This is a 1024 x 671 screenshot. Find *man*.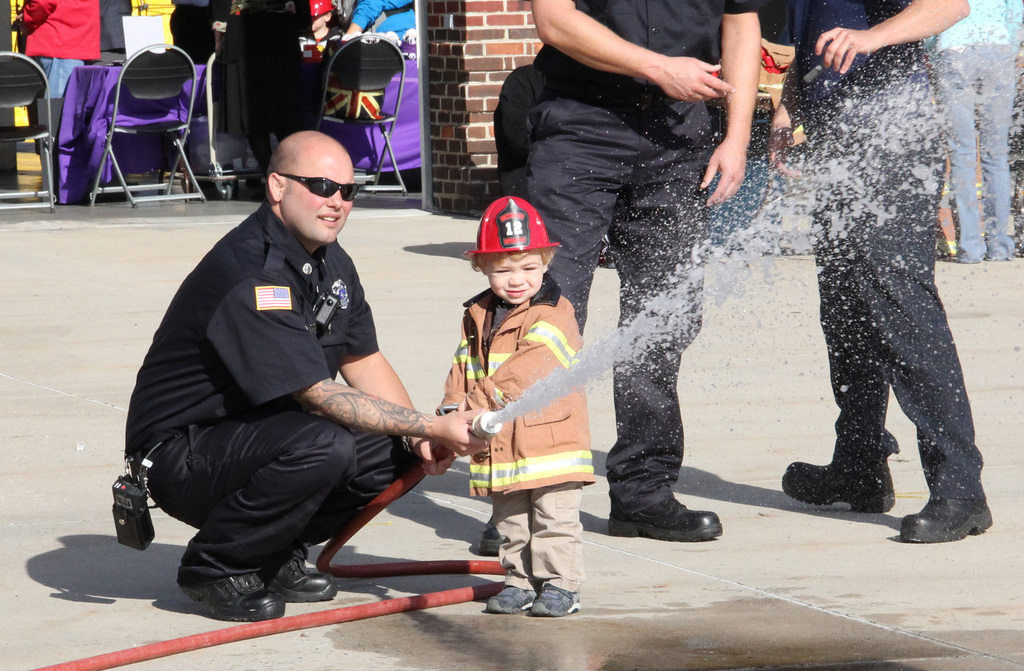
Bounding box: box=[760, 0, 991, 547].
